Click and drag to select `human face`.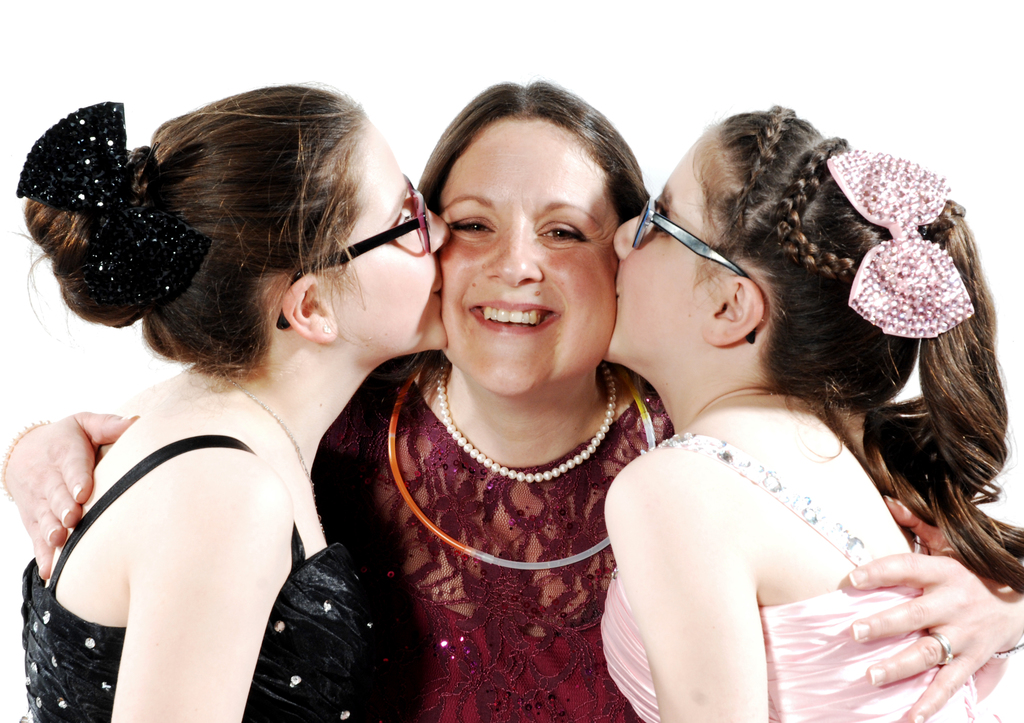
Selection: (426, 101, 641, 404).
